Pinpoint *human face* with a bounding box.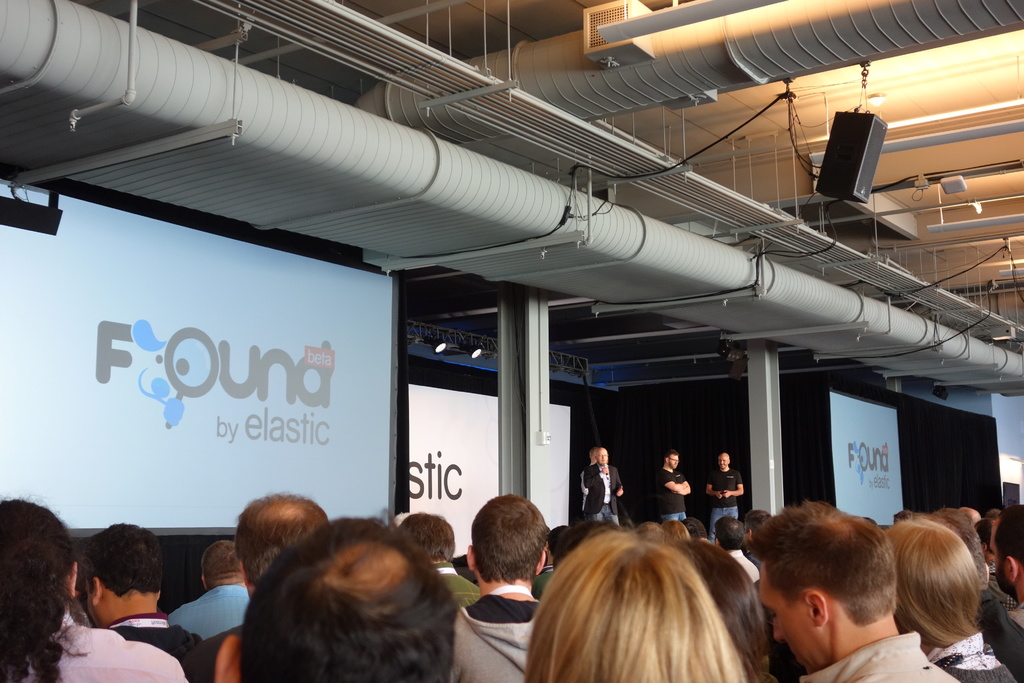
Rect(595, 447, 609, 465).
